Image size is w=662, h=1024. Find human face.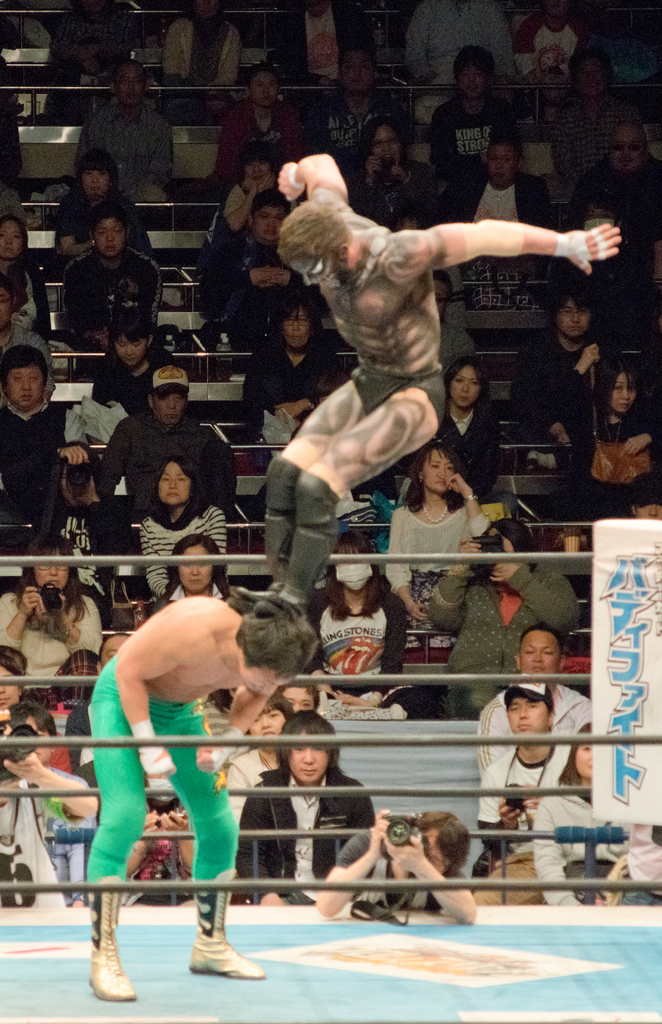
{"left": 295, "top": 251, "right": 343, "bottom": 294}.
